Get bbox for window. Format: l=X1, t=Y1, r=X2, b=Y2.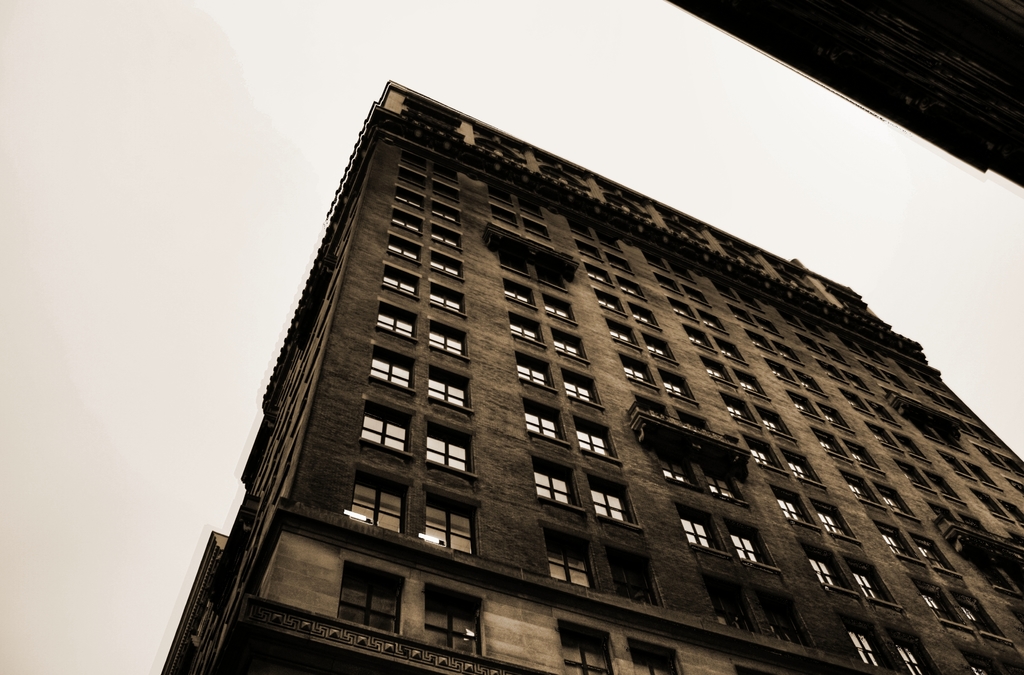
l=893, t=640, r=931, b=673.
